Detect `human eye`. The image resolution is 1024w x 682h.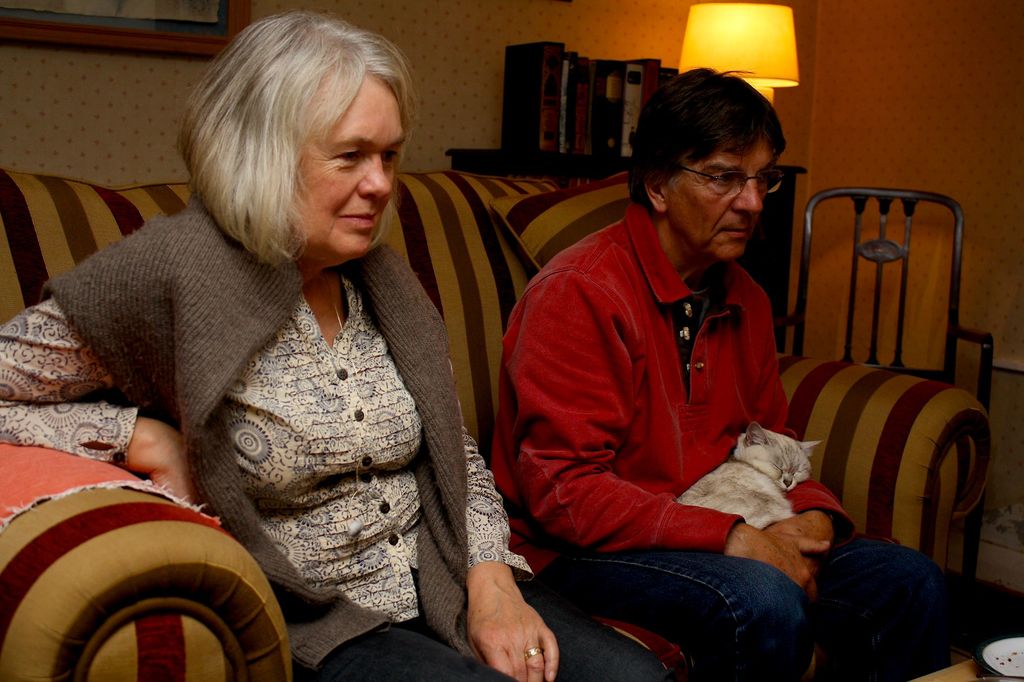
box(708, 170, 735, 189).
